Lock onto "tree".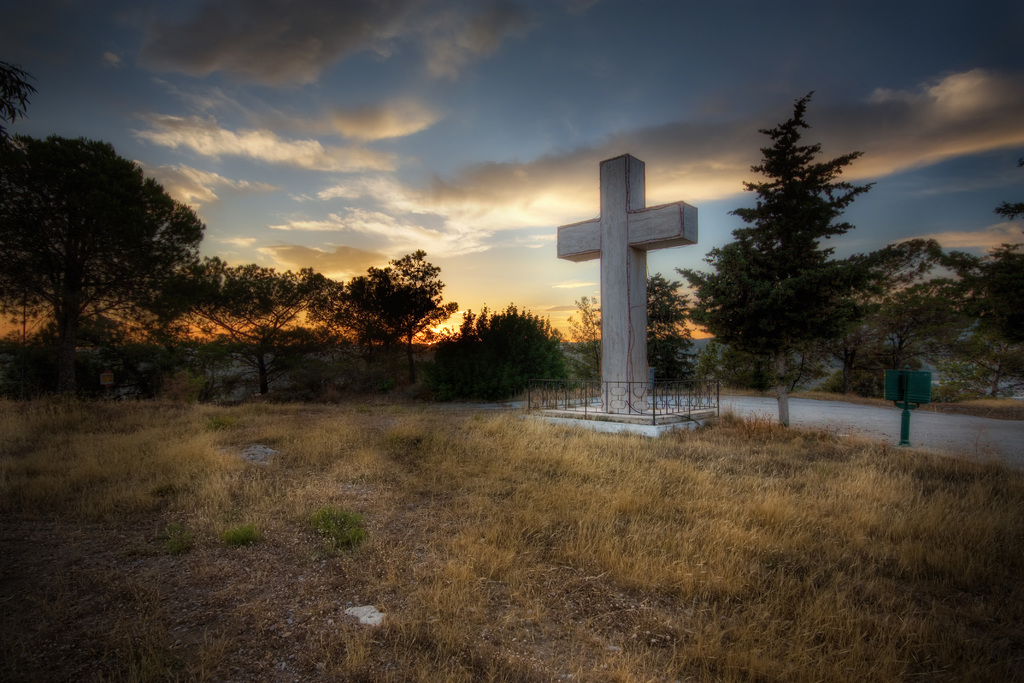
Locked: Rect(571, 289, 605, 379).
